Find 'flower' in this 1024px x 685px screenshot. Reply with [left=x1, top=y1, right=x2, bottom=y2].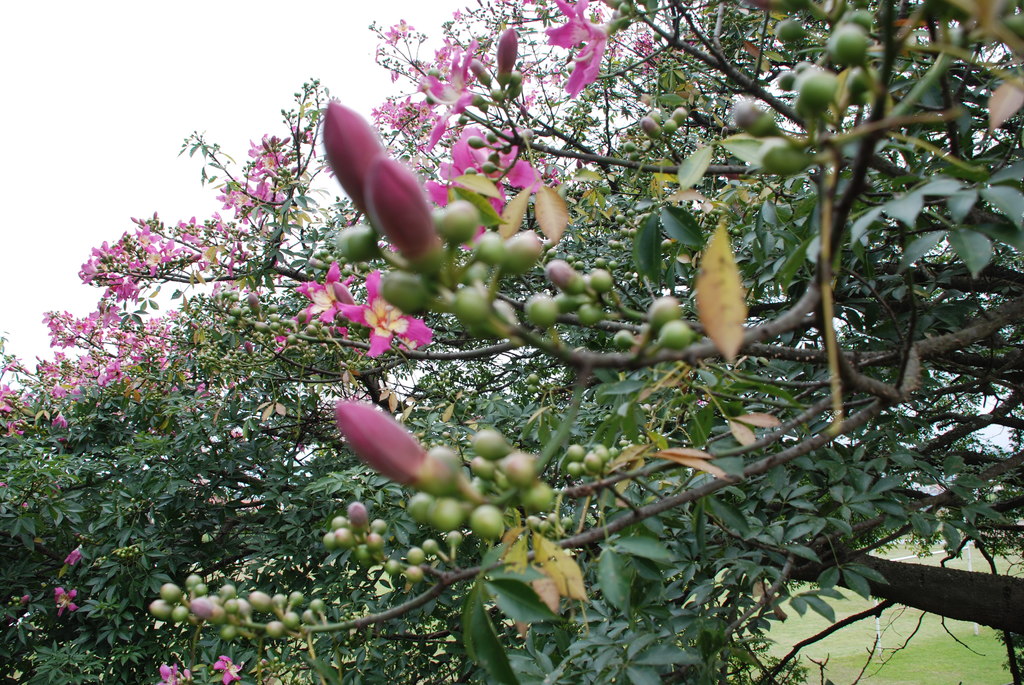
[left=384, top=17, right=414, bottom=43].
